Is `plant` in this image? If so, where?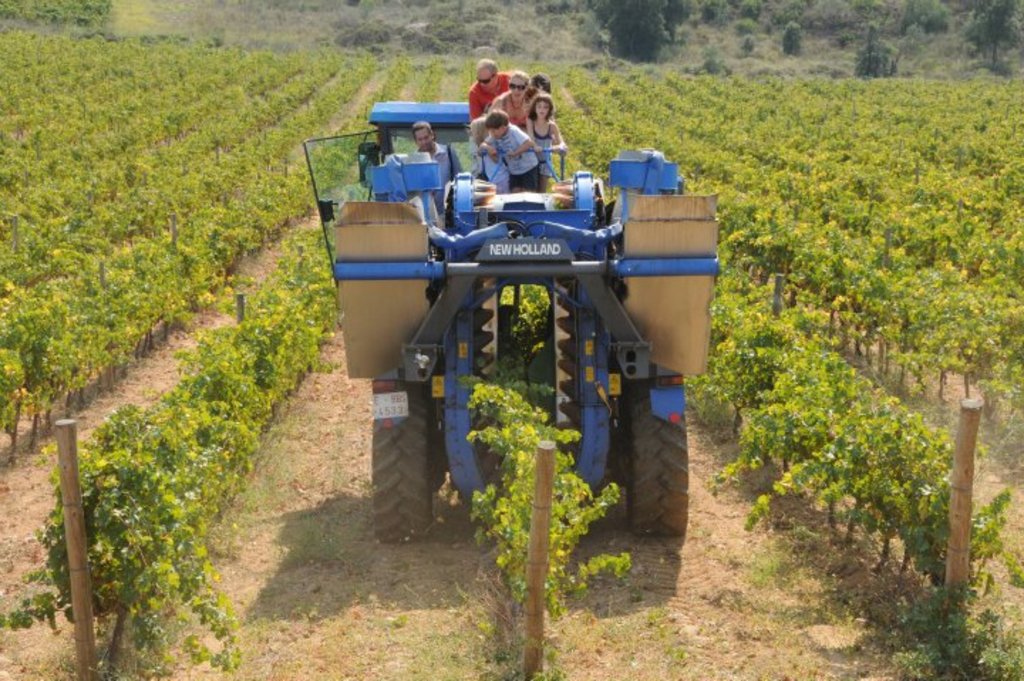
Yes, at {"left": 896, "top": 0, "right": 957, "bottom": 28}.
